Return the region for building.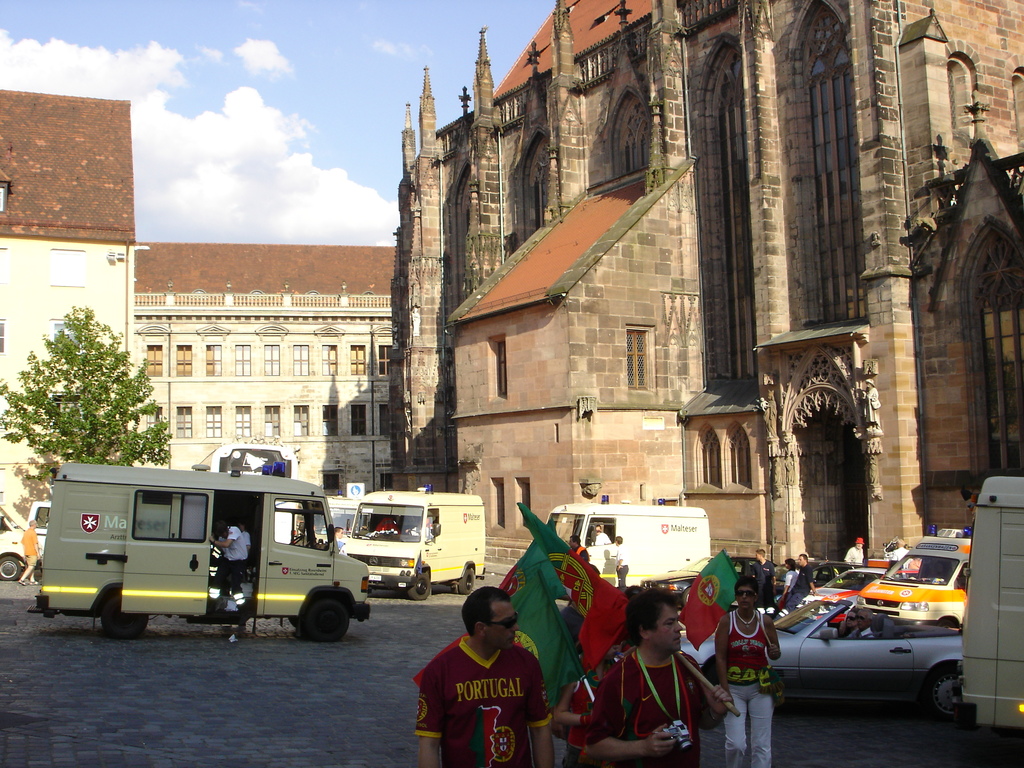
<region>389, 0, 1023, 568</region>.
